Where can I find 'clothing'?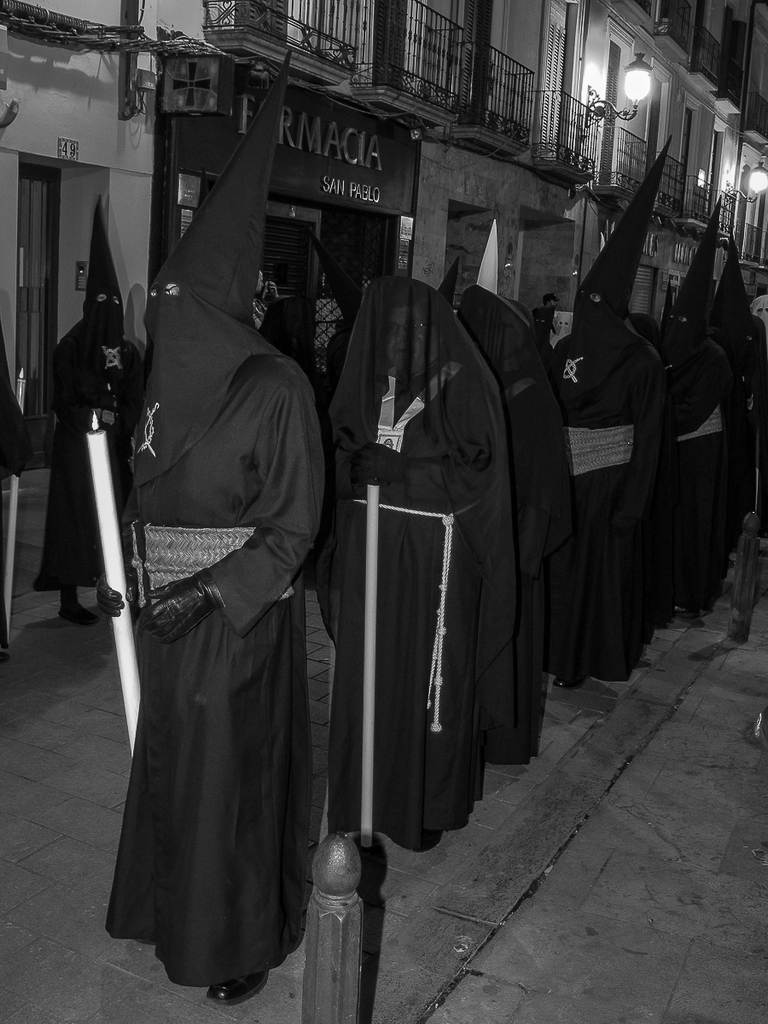
You can find it at crop(35, 290, 136, 593).
